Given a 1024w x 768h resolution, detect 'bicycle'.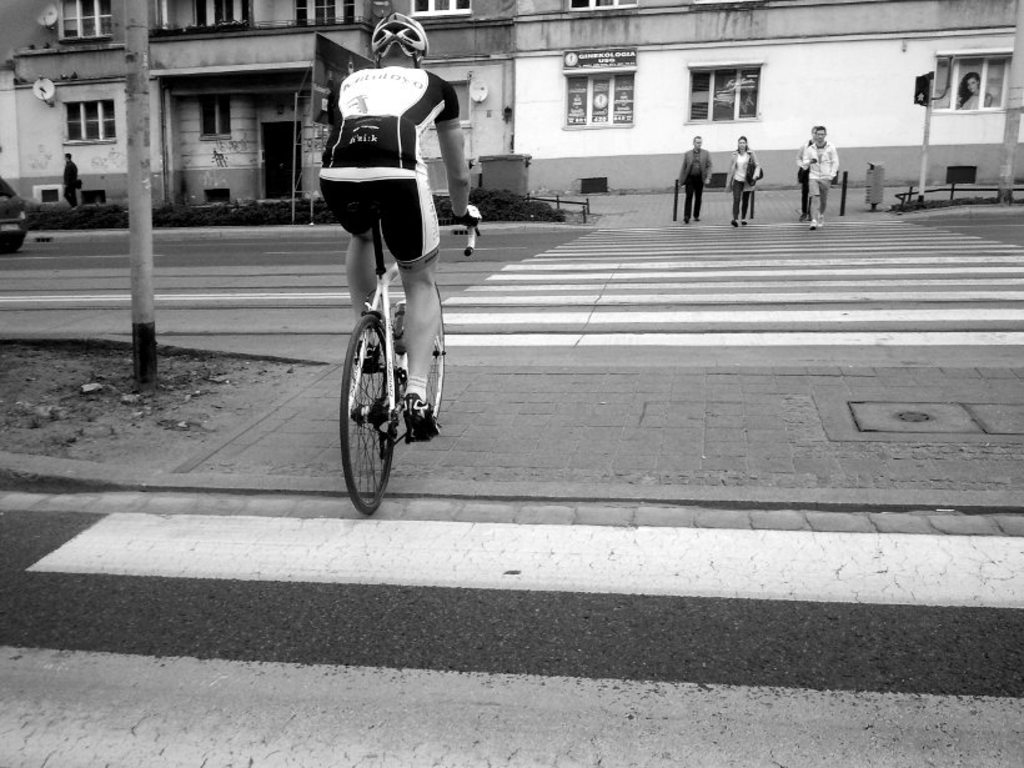
<region>336, 237, 451, 506</region>.
